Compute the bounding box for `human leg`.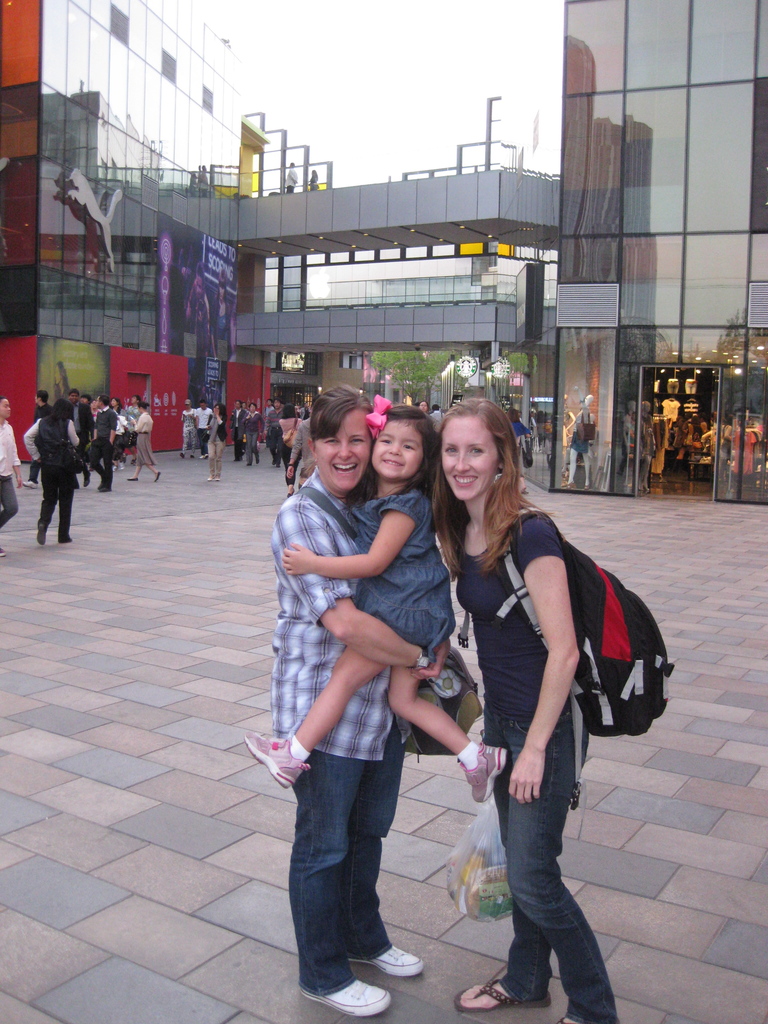
(86, 438, 112, 491).
